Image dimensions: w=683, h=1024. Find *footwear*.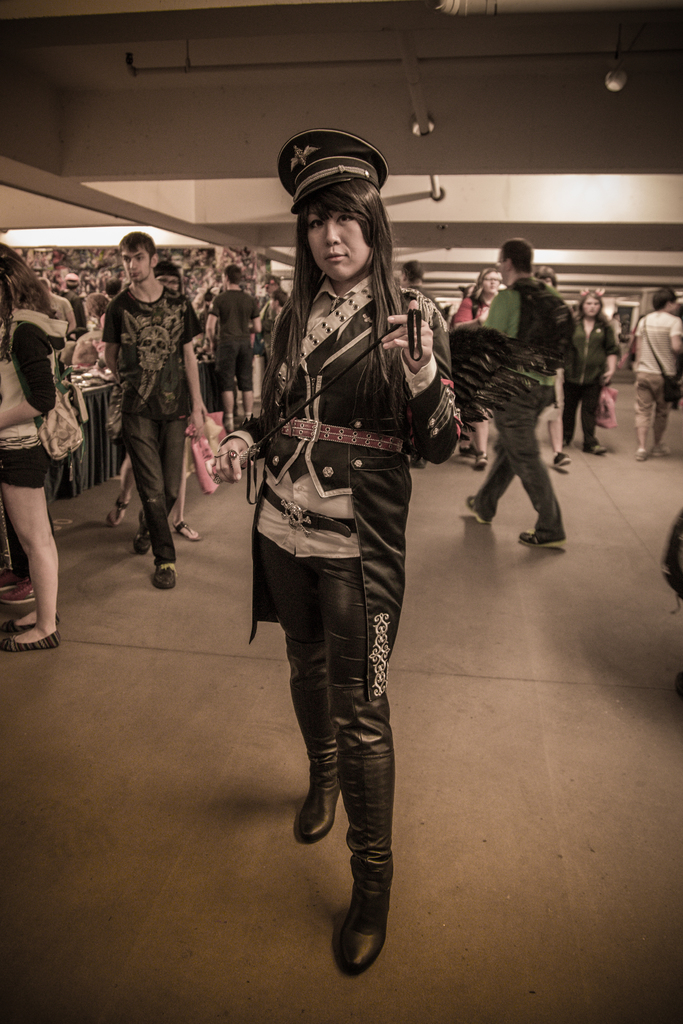
locate(292, 770, 339, 847).
